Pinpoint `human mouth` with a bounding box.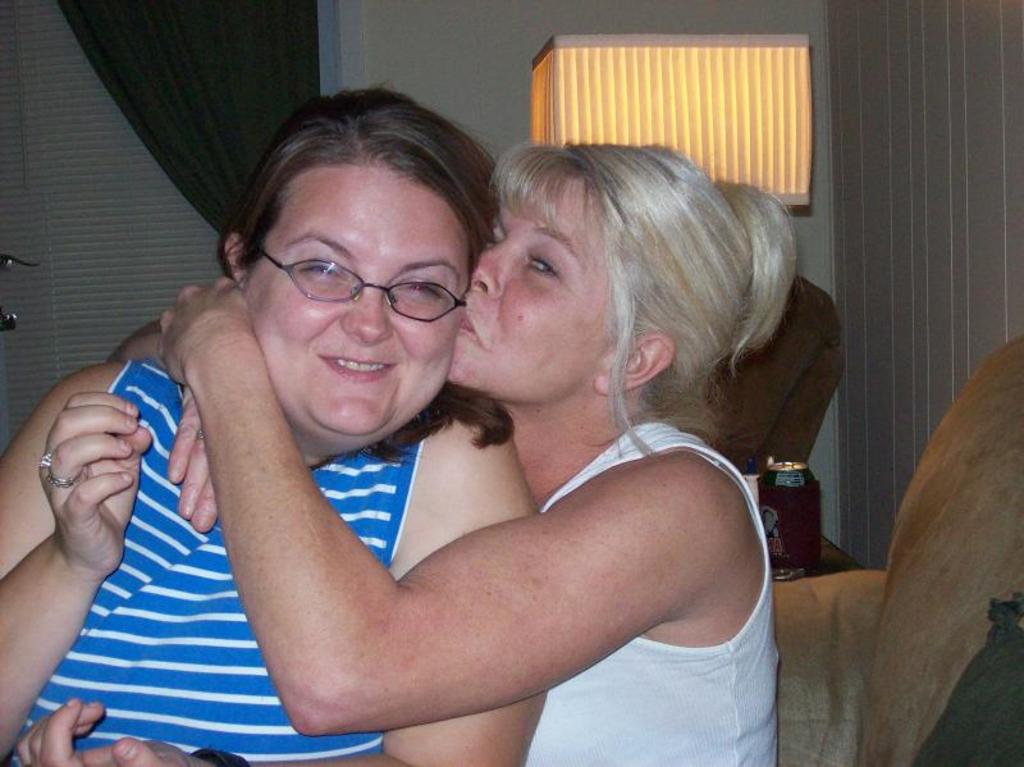
region(319, 355, 396, 384).
